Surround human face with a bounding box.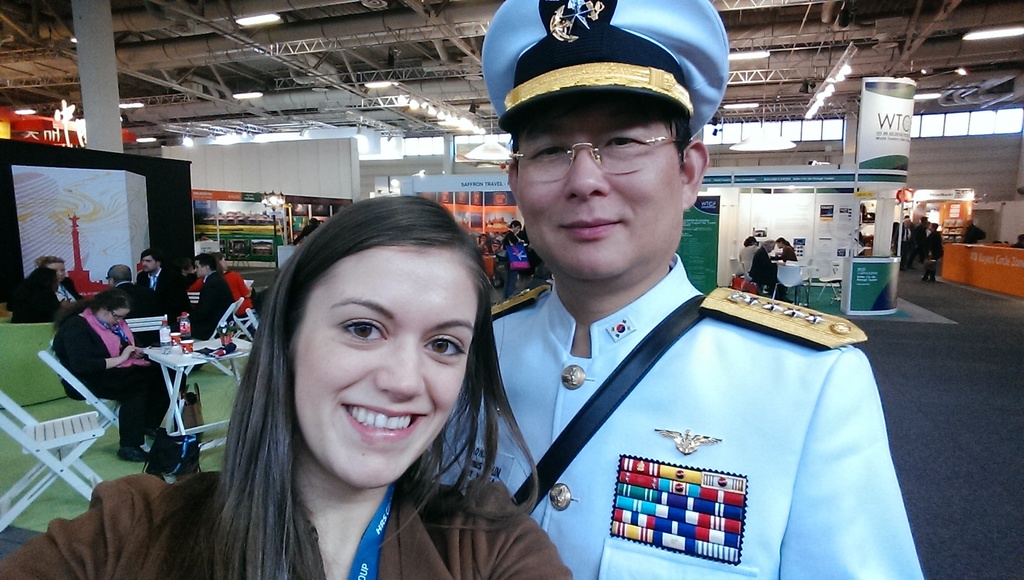
left=516, top=85, right=690, bottom=279.
